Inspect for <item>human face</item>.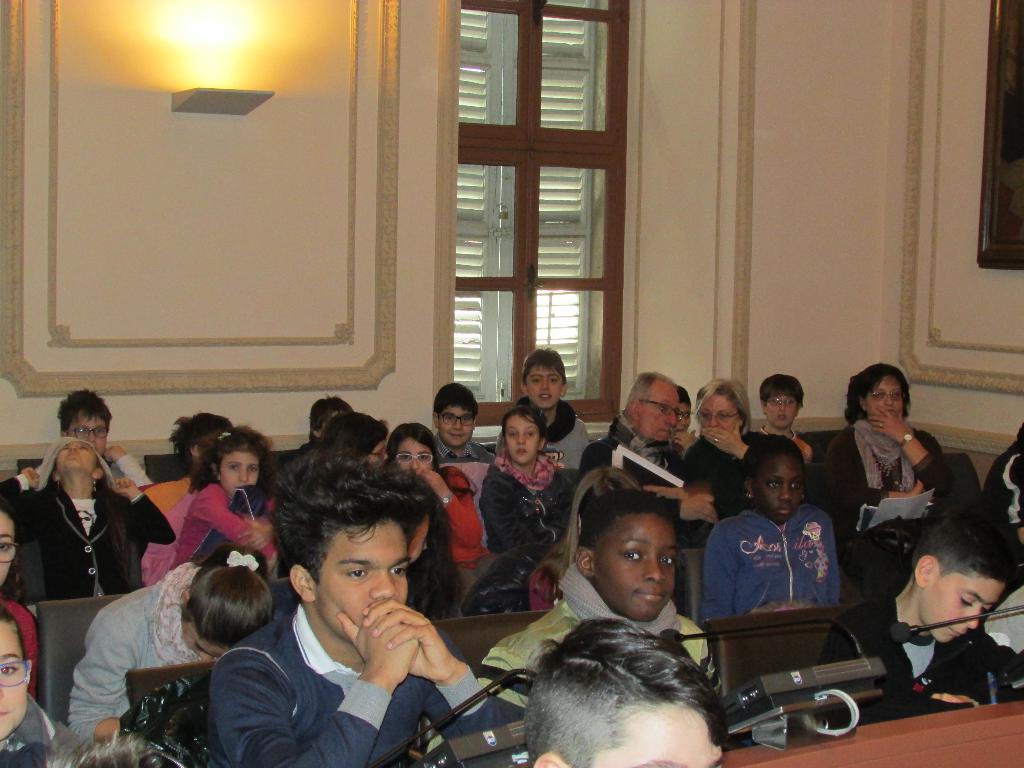
Inspection: crop(701, 387, 733, 447).
